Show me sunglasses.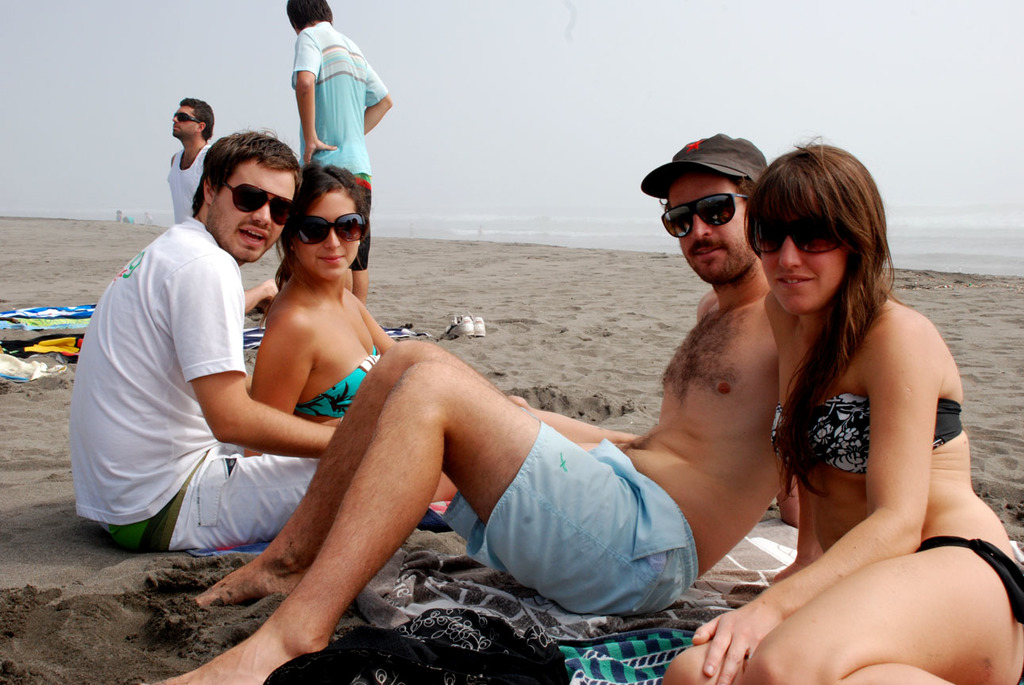
sunglasses is here: box(174, 113, 202, 124).
